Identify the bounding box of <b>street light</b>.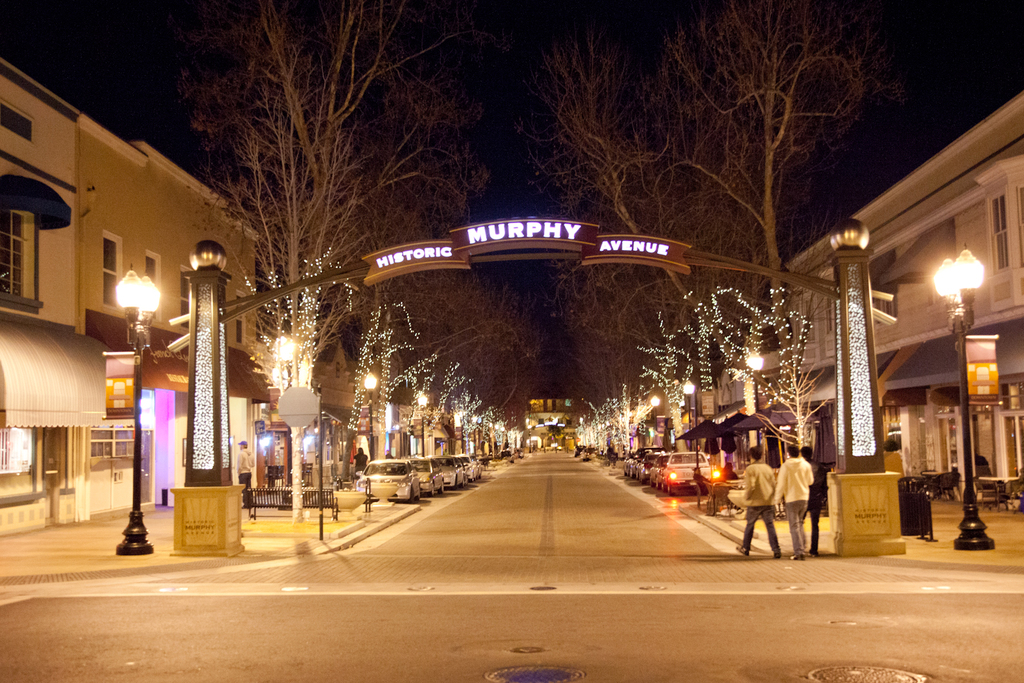
rect(364, 373, 382, 462).
